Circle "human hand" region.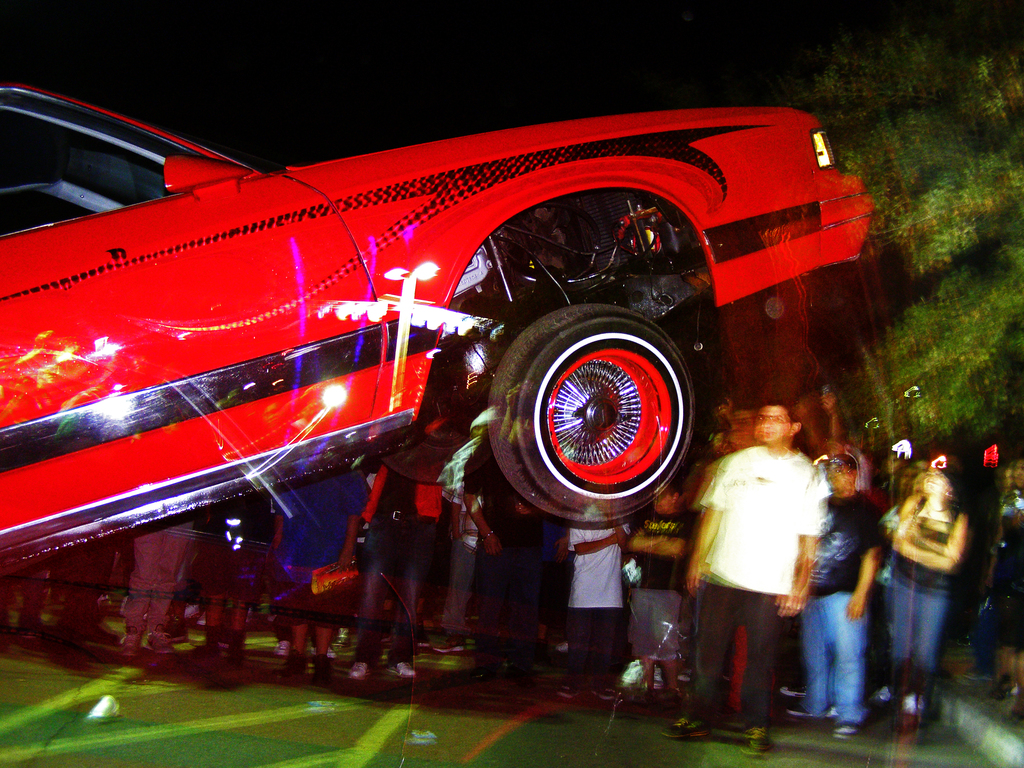
Region: locate(845, 601, 863, 620).
